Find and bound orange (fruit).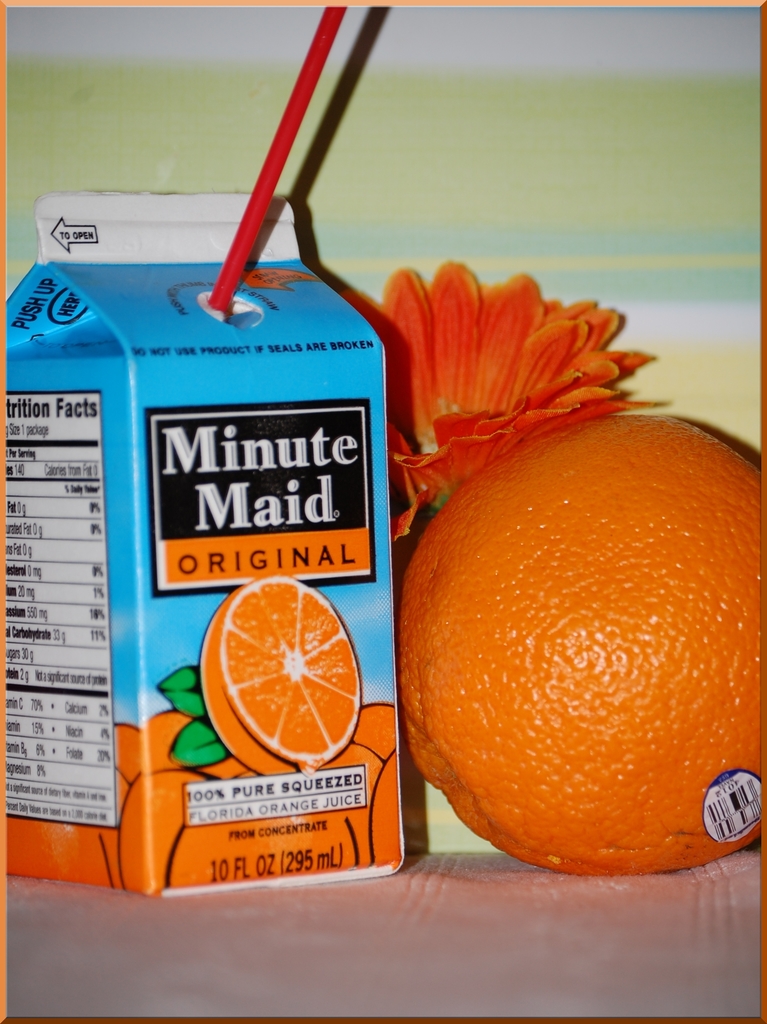
Bound: <box>129,772,193,881</box>.
